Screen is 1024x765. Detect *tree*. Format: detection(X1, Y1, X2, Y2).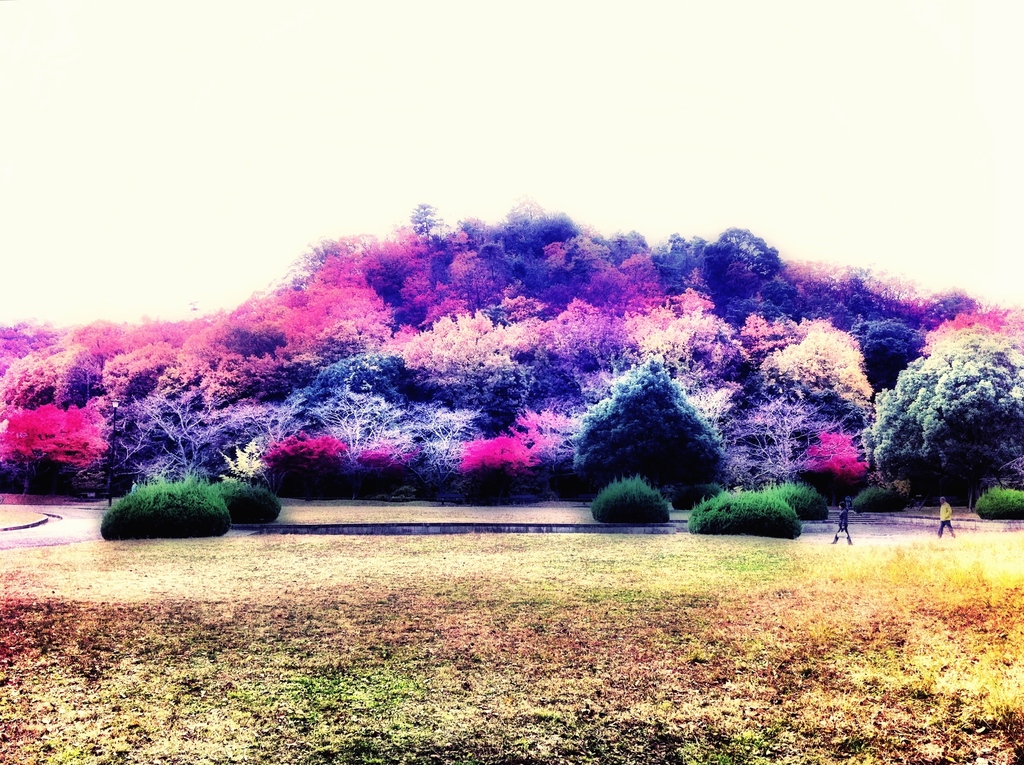
detection(586, 477, 675, 529).
